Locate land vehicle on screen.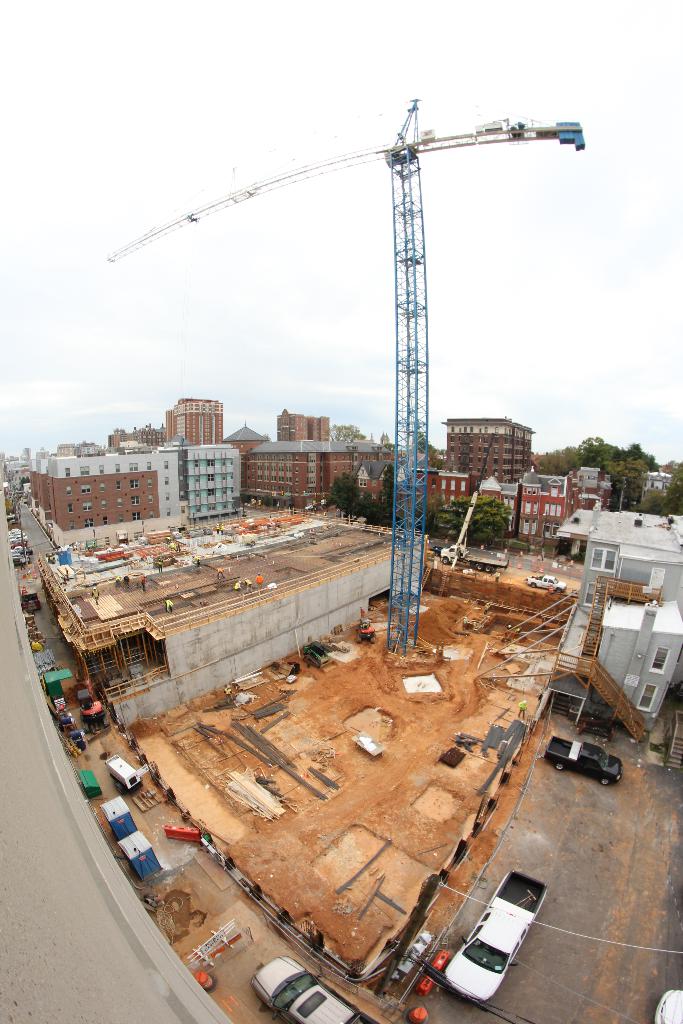
On screen at (x1=80, y1=686, x2=111, y2=739).
